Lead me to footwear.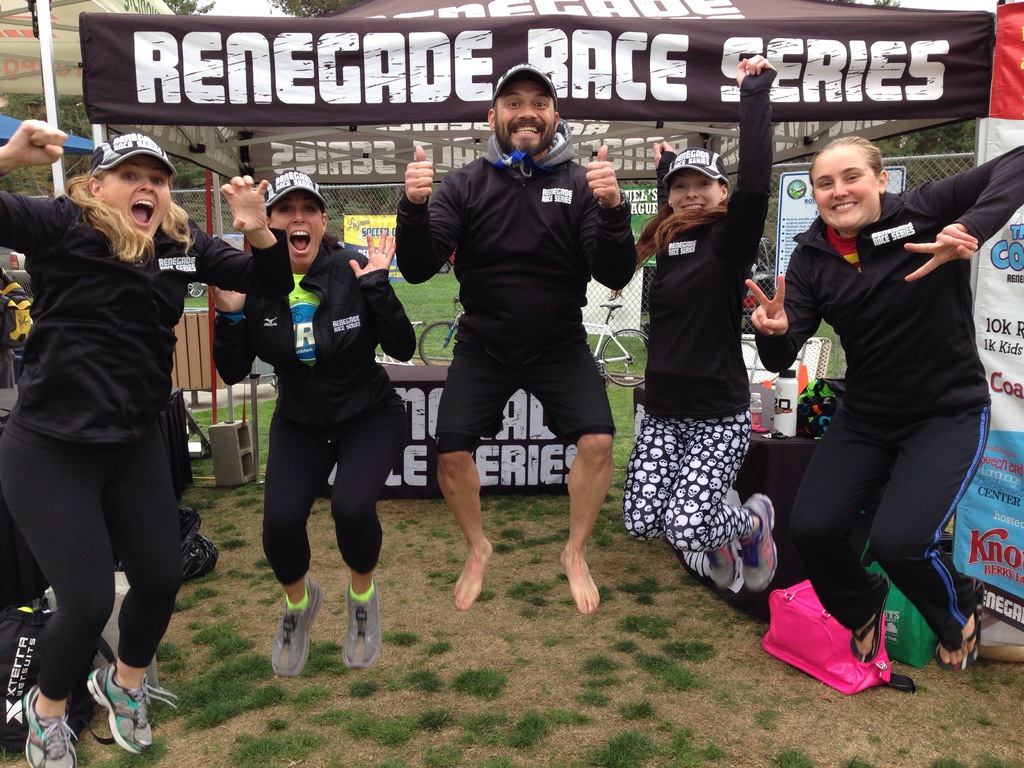
Lead to bbox=[88, 664, 179, 755].
